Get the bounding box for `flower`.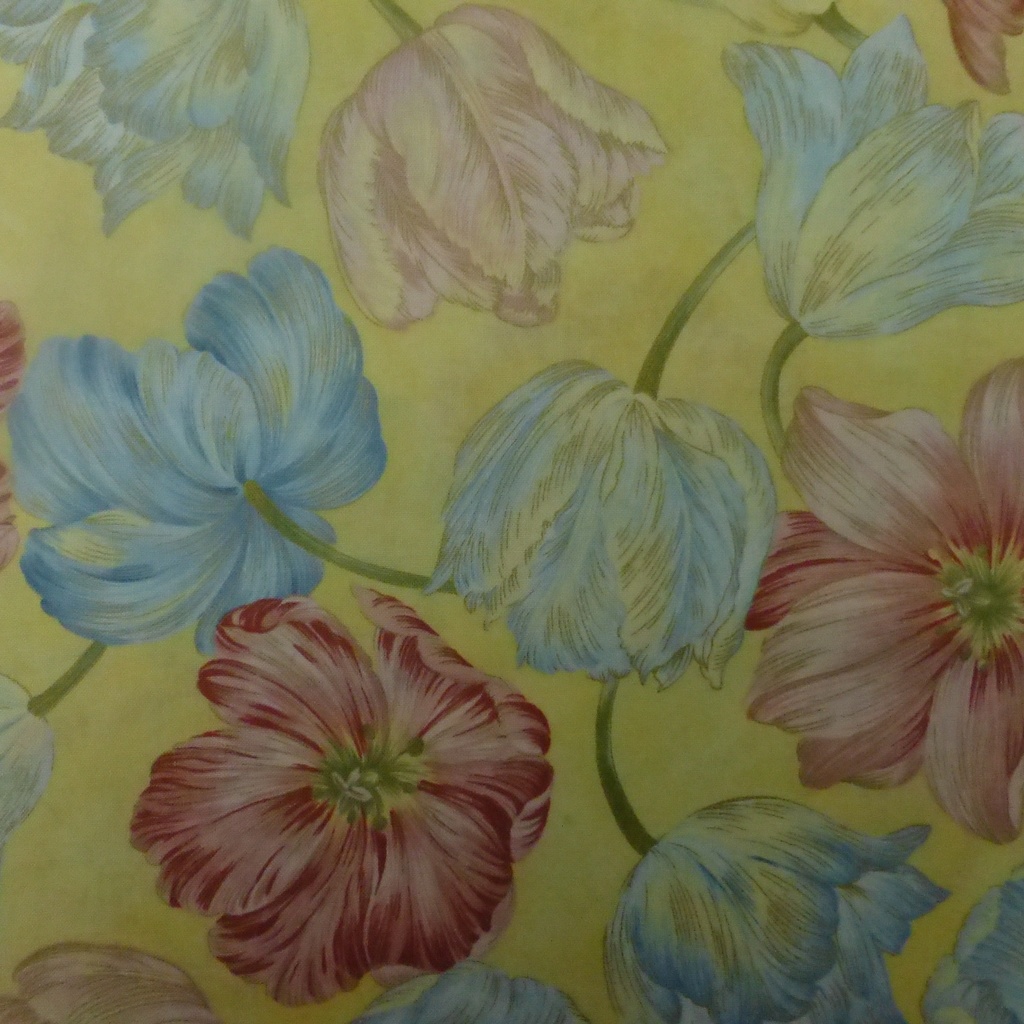
(left=598, top=787, right=957, bottom=1023).
